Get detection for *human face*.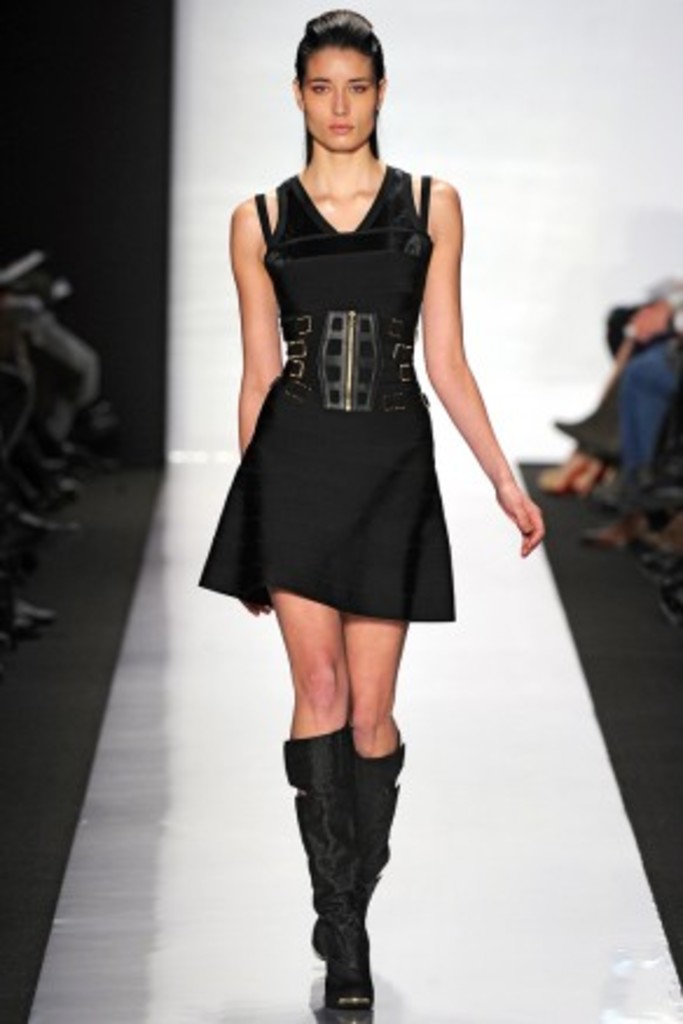
Detection: (299,42,381,145).
